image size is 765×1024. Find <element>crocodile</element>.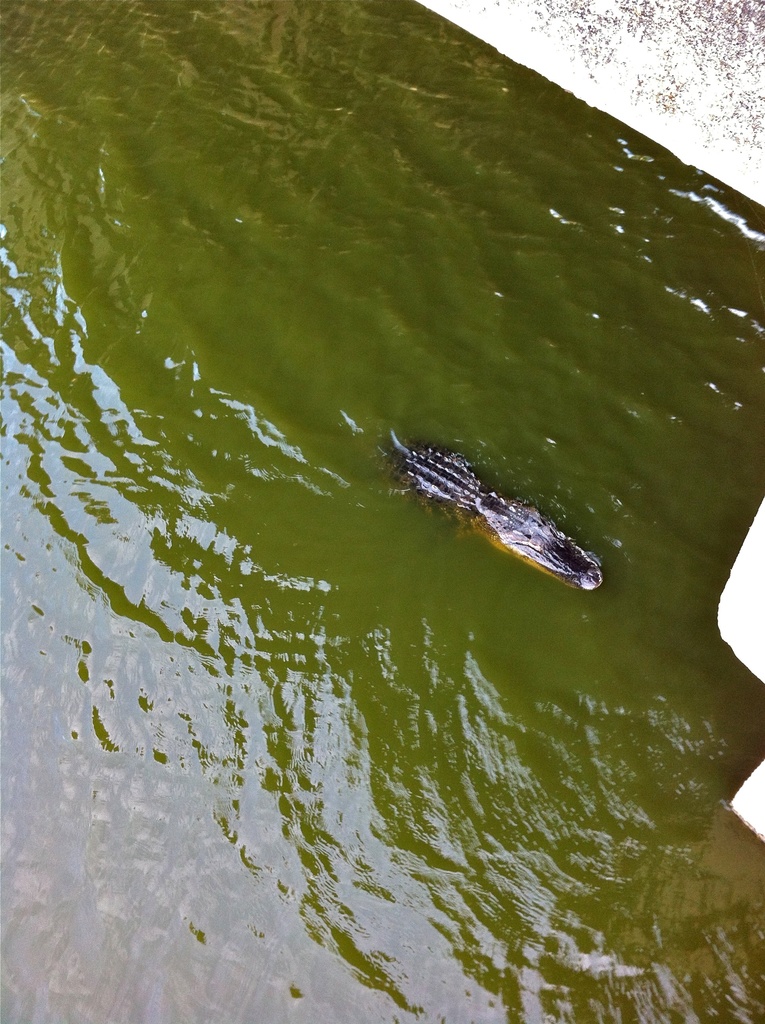
bbox=(373, 428, 600, 593).
